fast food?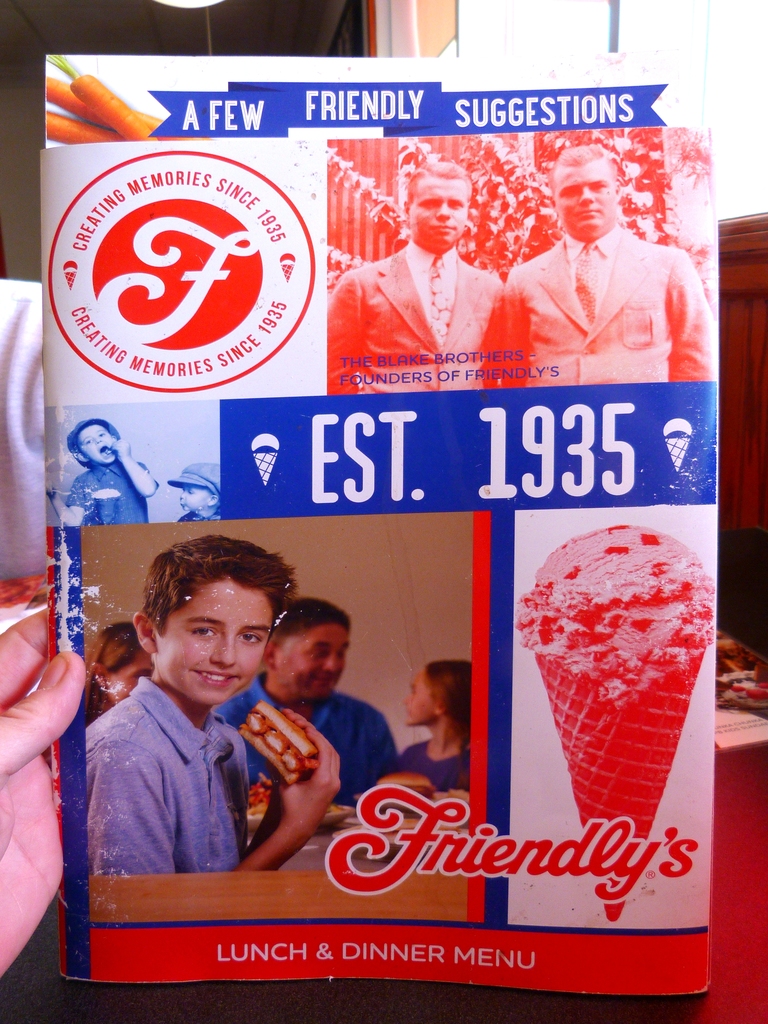
bbox=(376, 771, 437, 797)
